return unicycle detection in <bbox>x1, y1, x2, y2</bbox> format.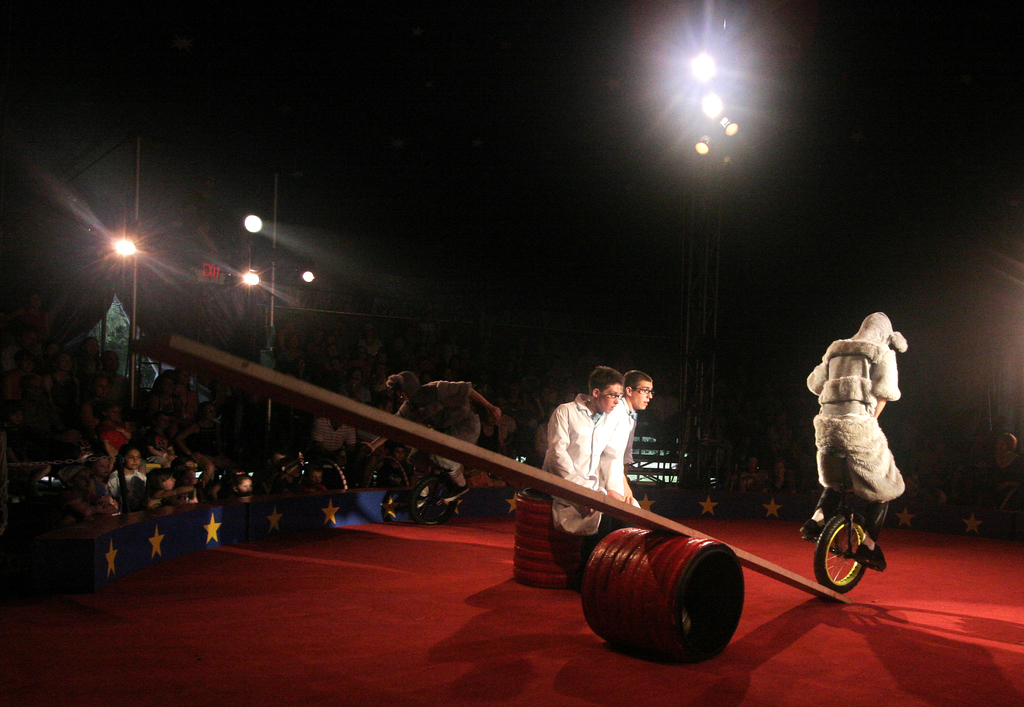
<bbox>803, 441, 888, 594</bbox>.
